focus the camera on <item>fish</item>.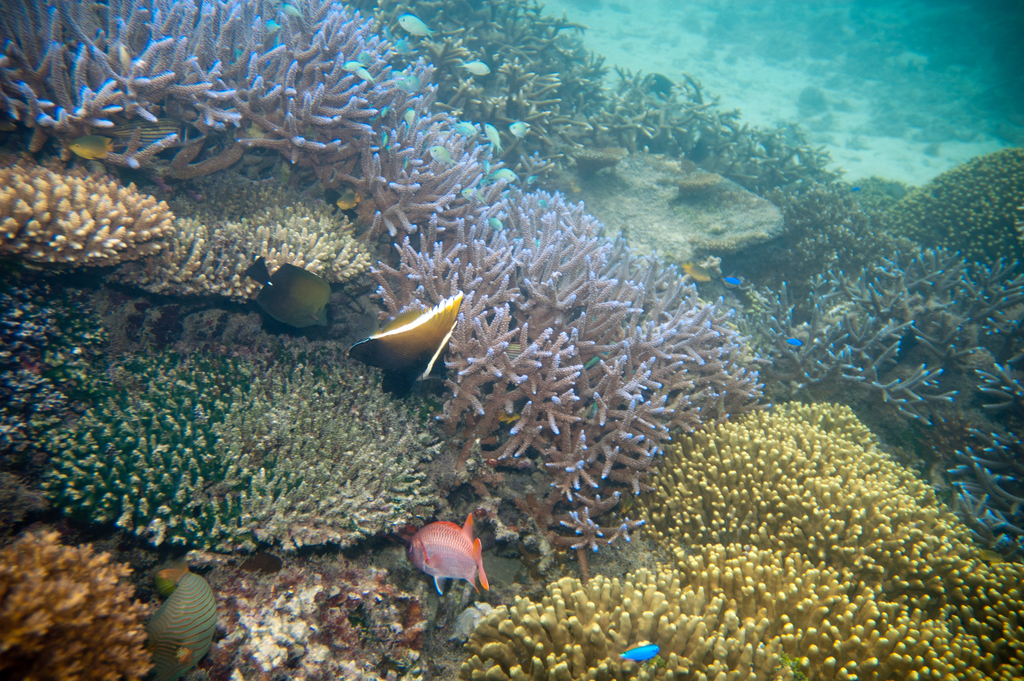
Focus region: Rect(461, 114, 474, 129).
